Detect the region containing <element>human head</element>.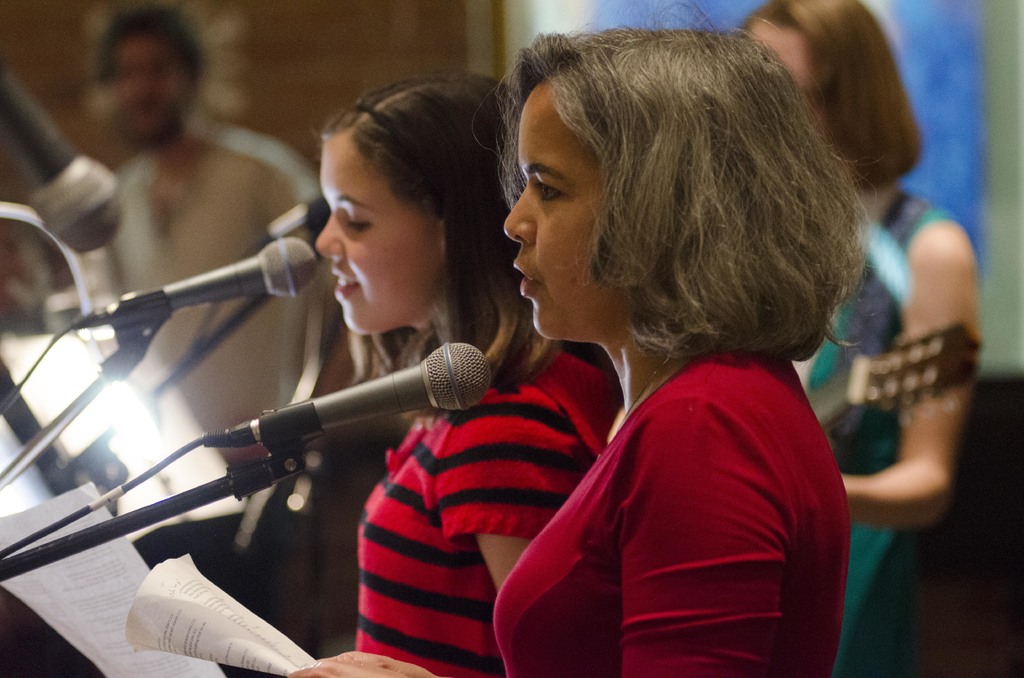
{"x1": 309, "y1": 69, "x2": 518, "y2": 341}.
